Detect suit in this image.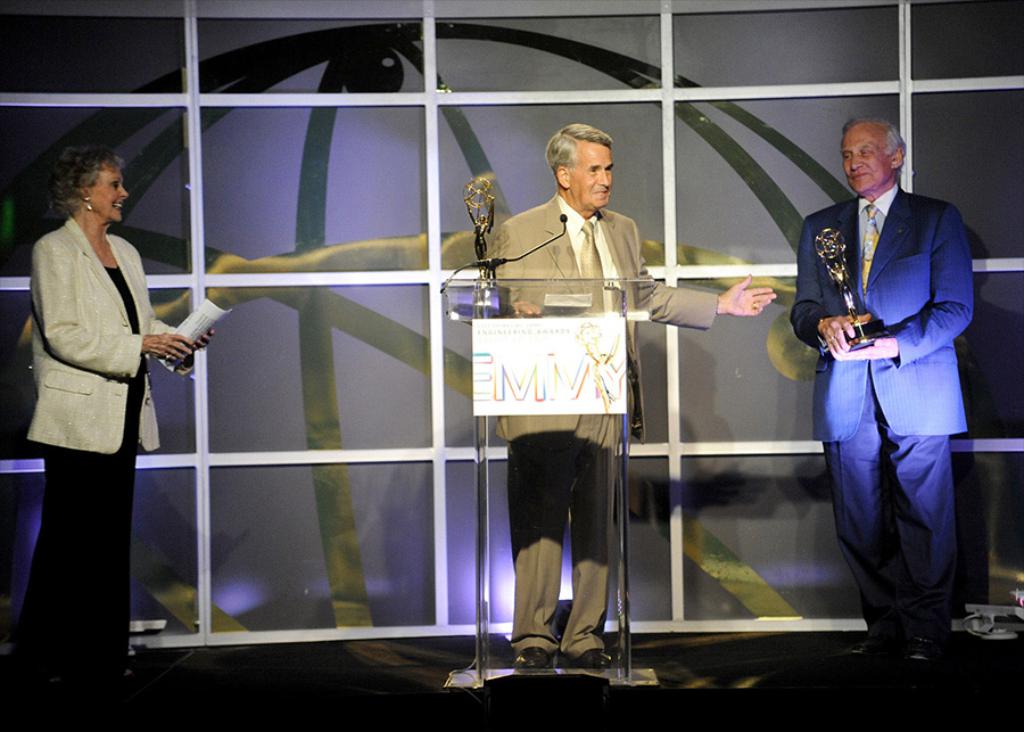
Detection: <box>800,156,959,647</box>.
